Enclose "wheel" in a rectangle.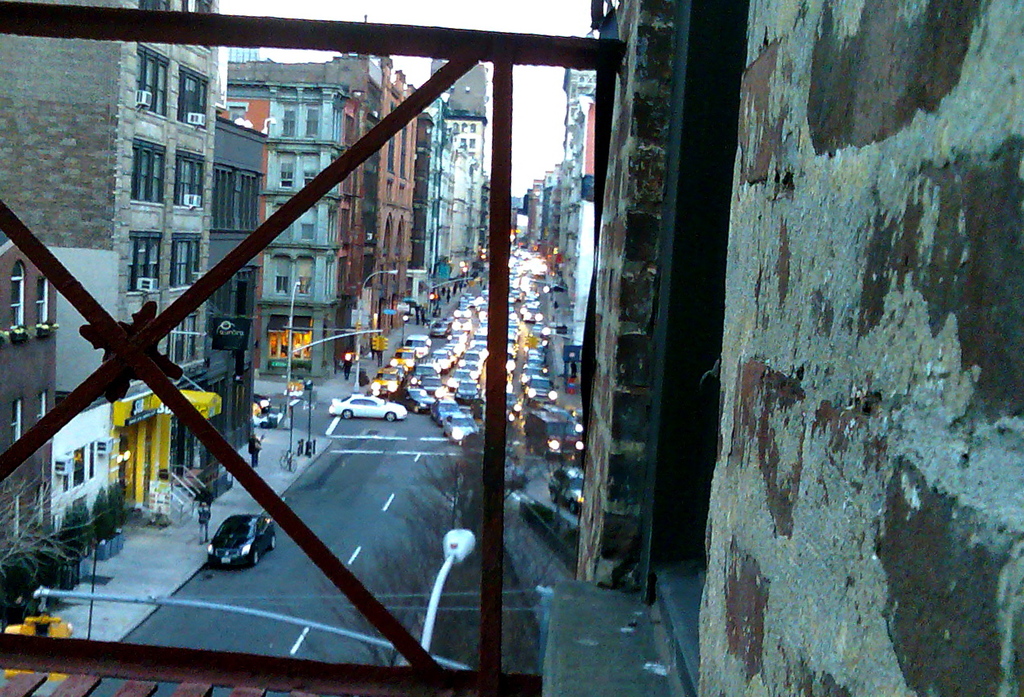
x1=251 y1=552 x2=259 y2=564.
